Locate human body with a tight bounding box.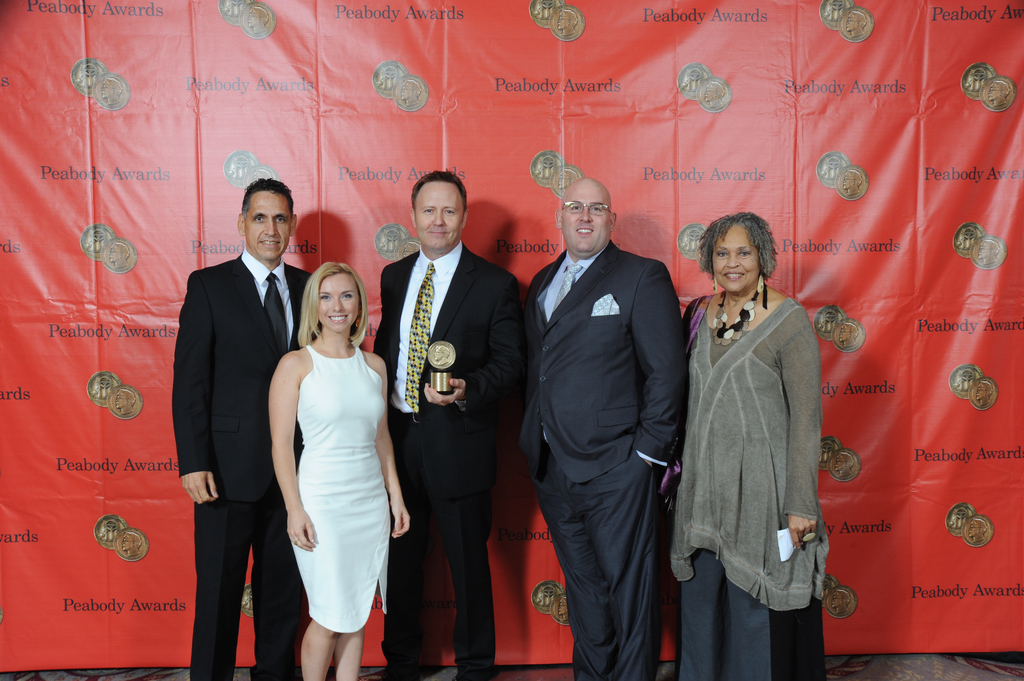
l=524, t=234, r=691, b=676.
